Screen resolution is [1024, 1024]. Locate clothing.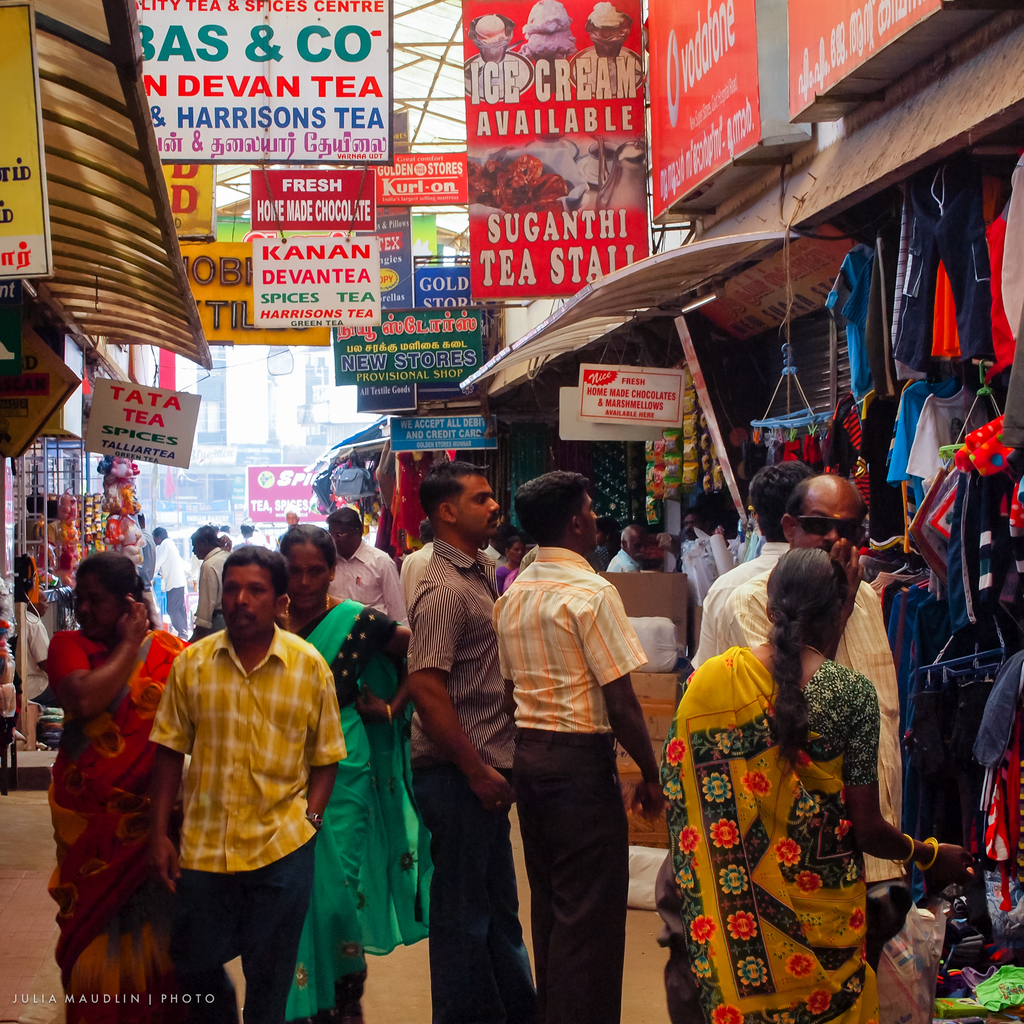
l=402, t=540, r=519, b=1023.
